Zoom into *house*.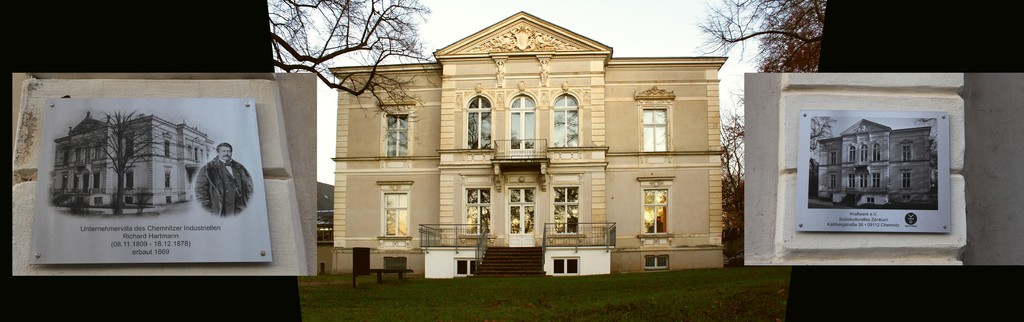
Zoom target: rect(814, 116, 936, 212).
